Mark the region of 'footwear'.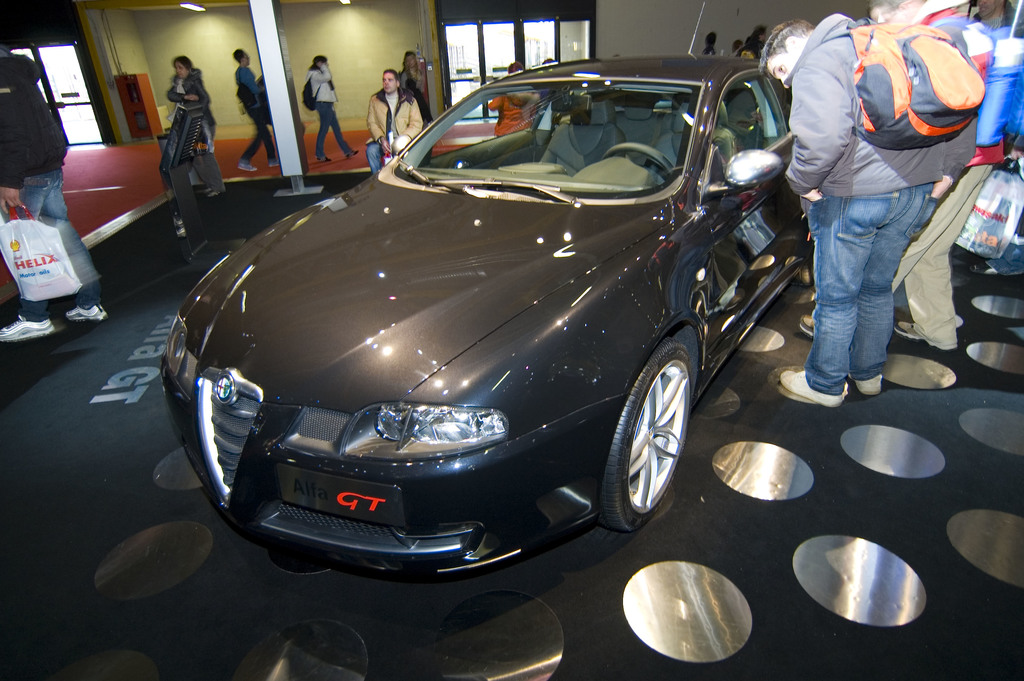
Region: [x1=66, y1=303, x2=111, y2=323].
